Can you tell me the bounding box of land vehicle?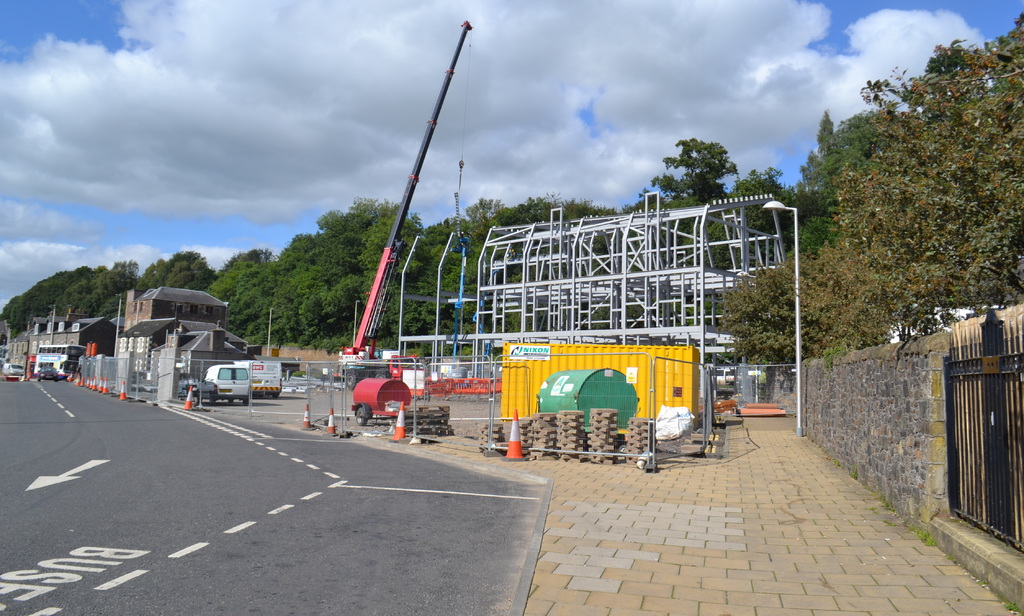
Rect(0, 361, 25, 378).
